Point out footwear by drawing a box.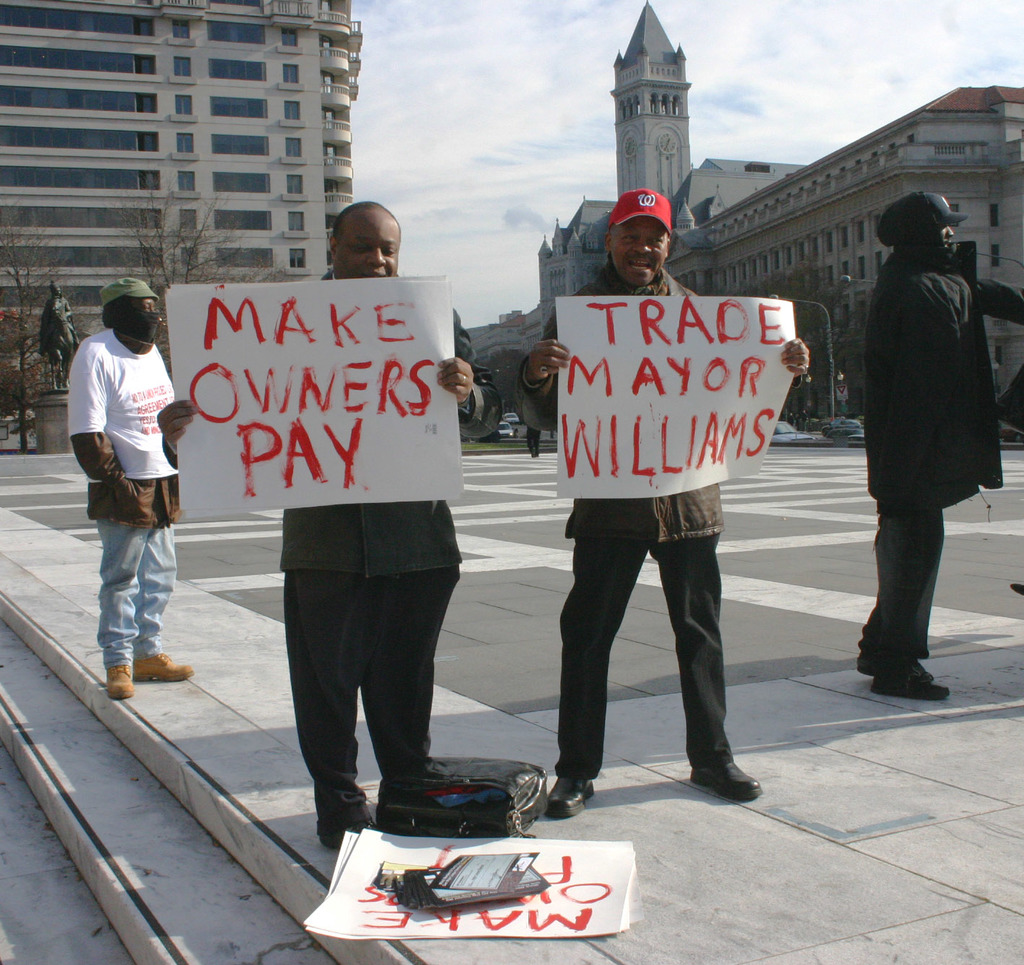
box=[544, 774, 595, 820].
